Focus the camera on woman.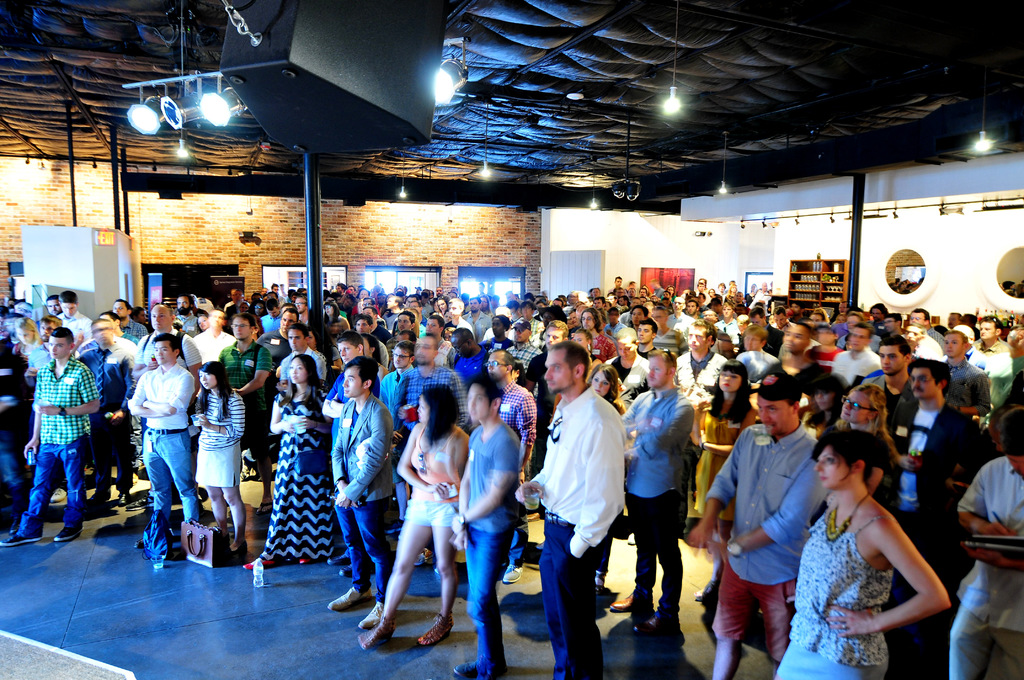
Focus region: {"left": 682, "top": 359, "right": 764, "bottom": 603}.
